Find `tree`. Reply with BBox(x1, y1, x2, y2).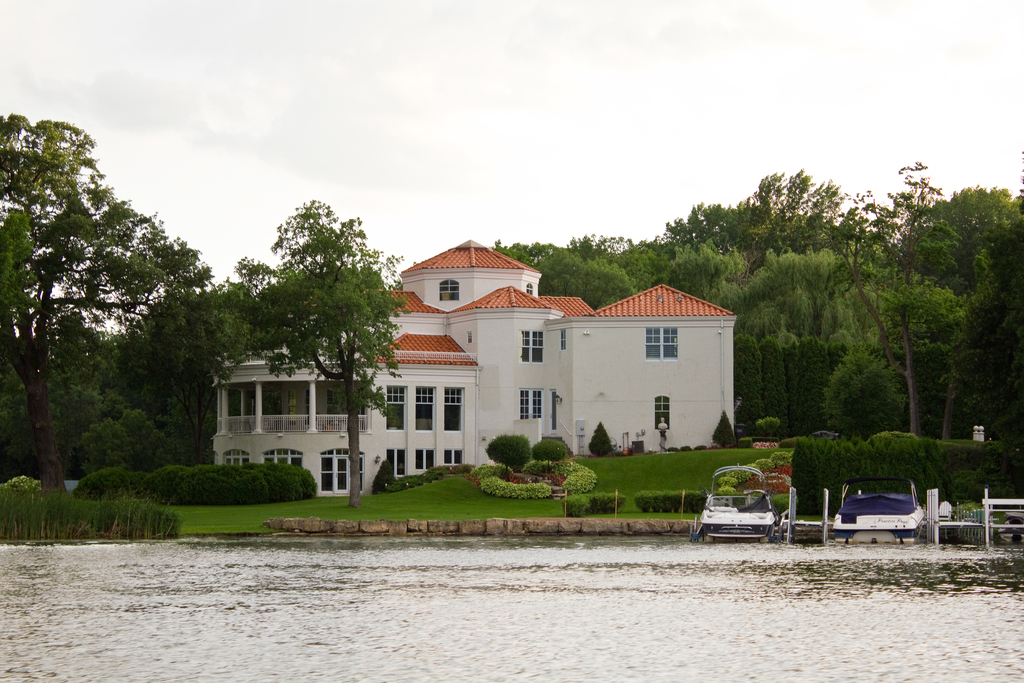
BBox(813, 153, 955, 448).
